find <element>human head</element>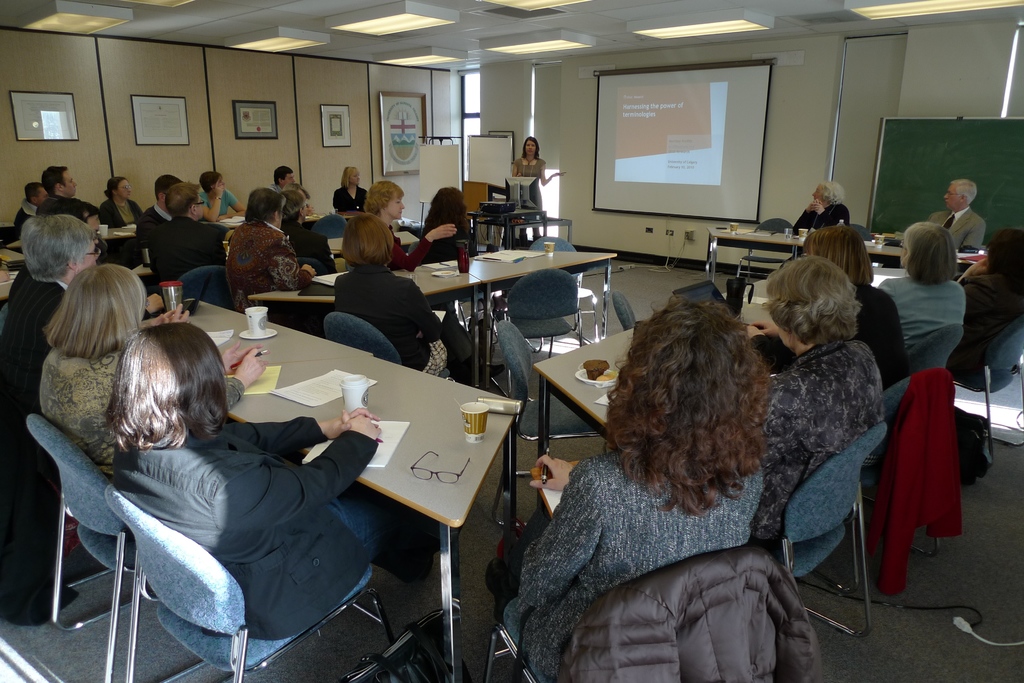
[x1=165, y1=178, x2=204, y2=220]
